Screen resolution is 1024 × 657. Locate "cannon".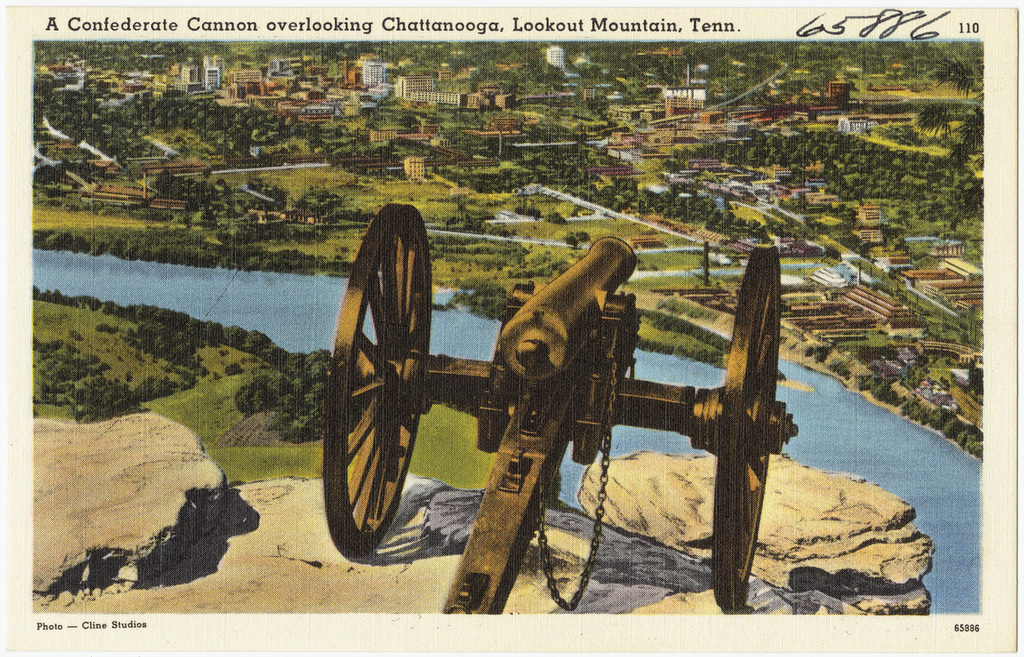
[x1=319, y1=197, x2=801, y2=613].
